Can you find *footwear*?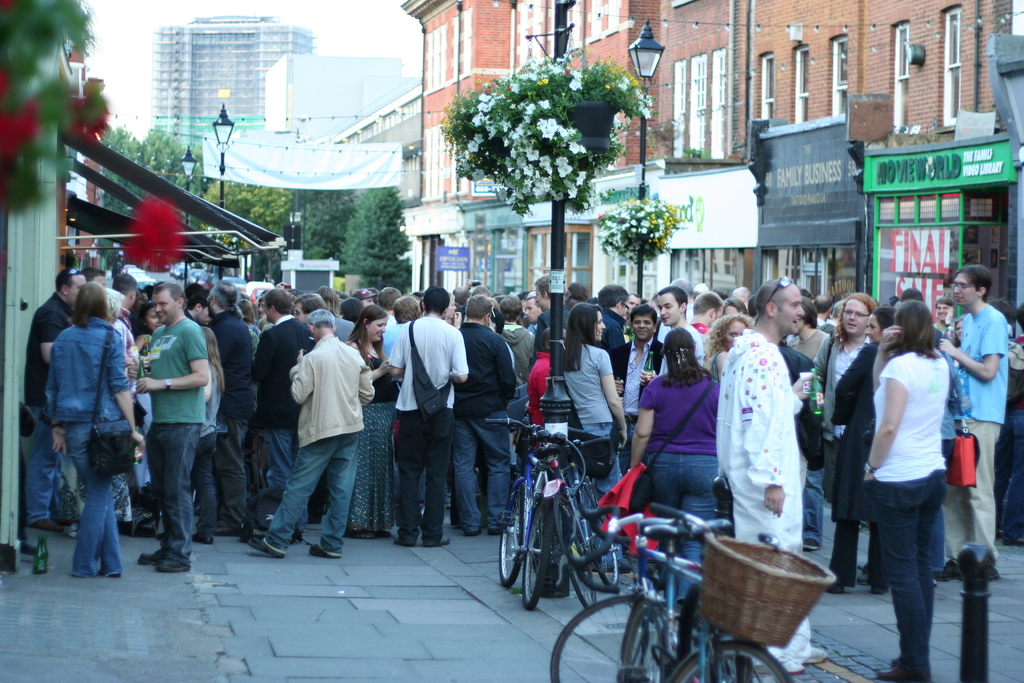
Yes, bounding box: box=[34, 517, 63, 531].
